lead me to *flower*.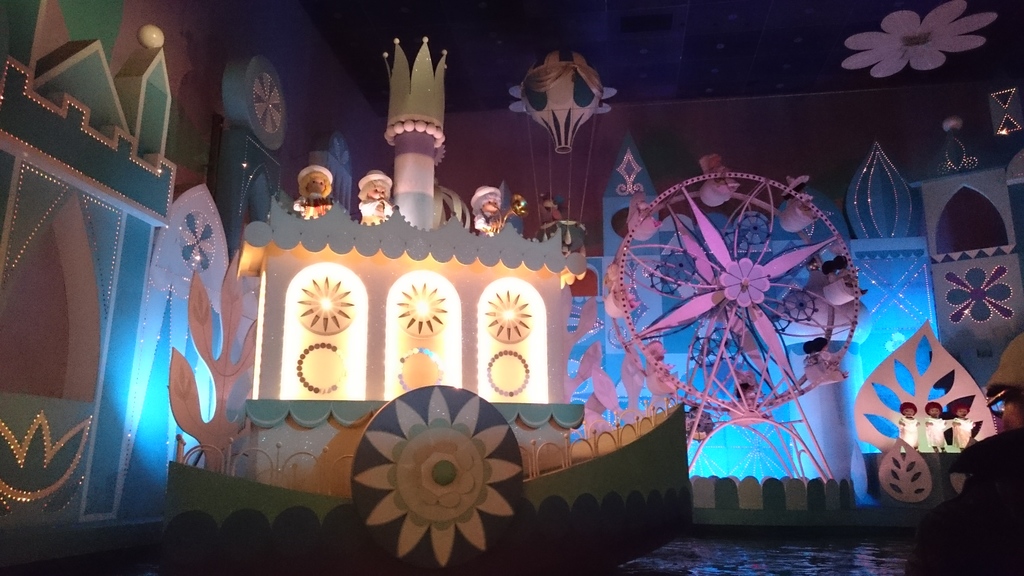
Lead to [left=715, top=257, right=775, bottom=312].
